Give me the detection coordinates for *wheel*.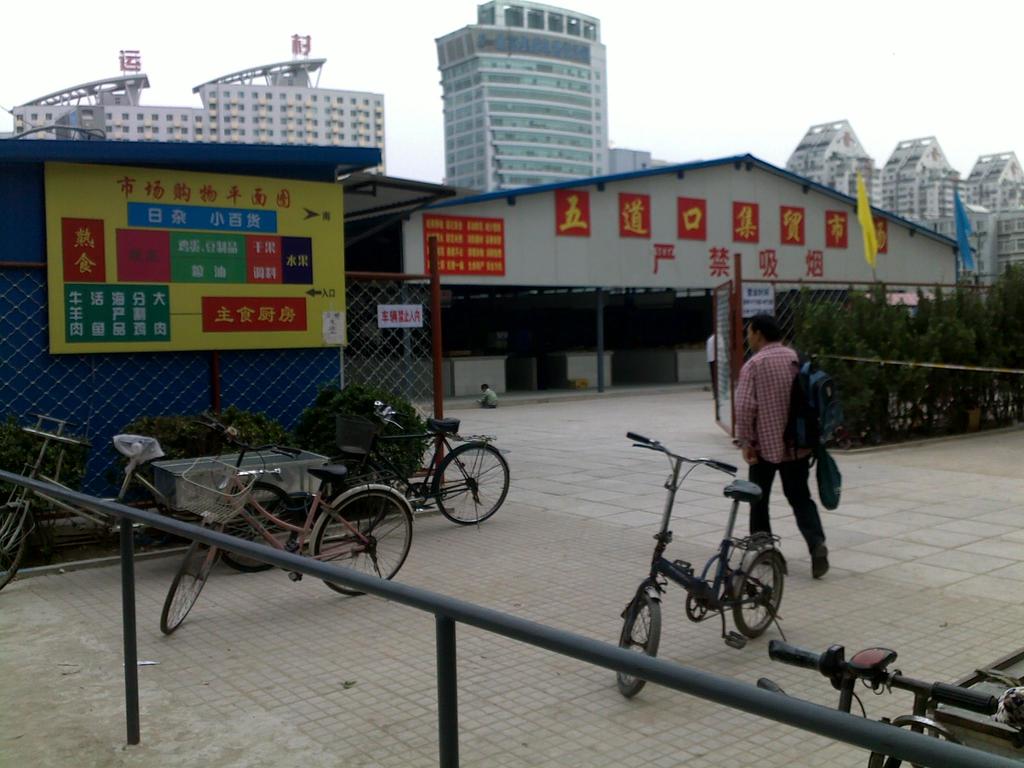
<box>0,508,29,592</box>.
